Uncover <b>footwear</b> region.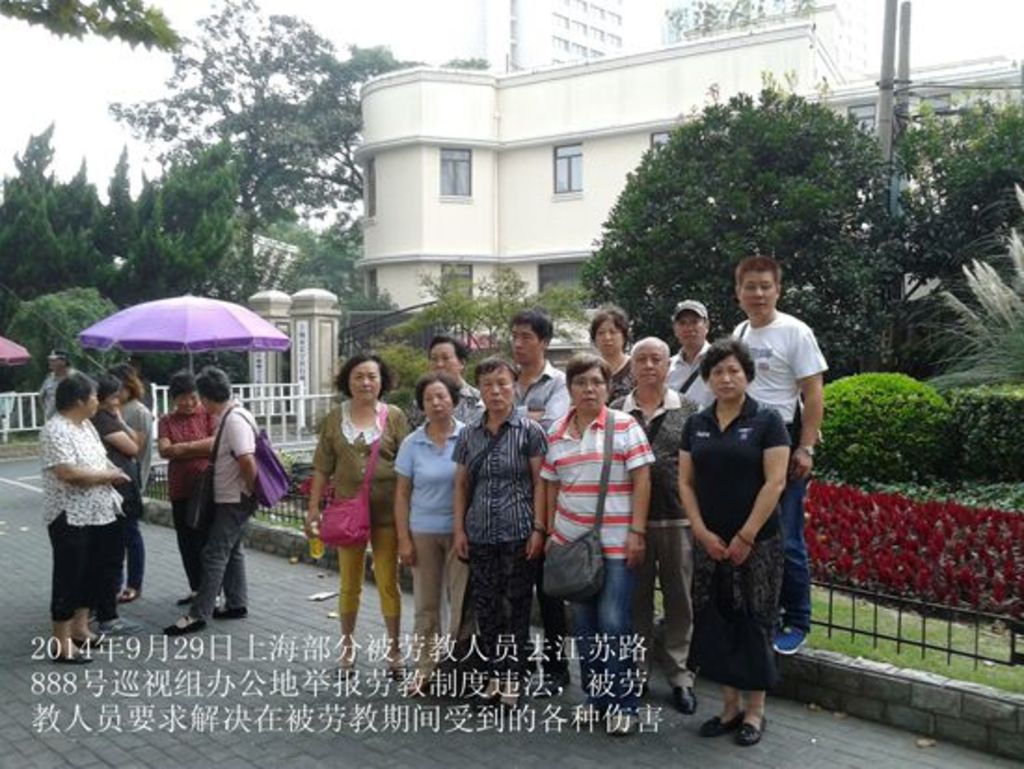
Uncovered: BBox(391, 665, 404, 678).
